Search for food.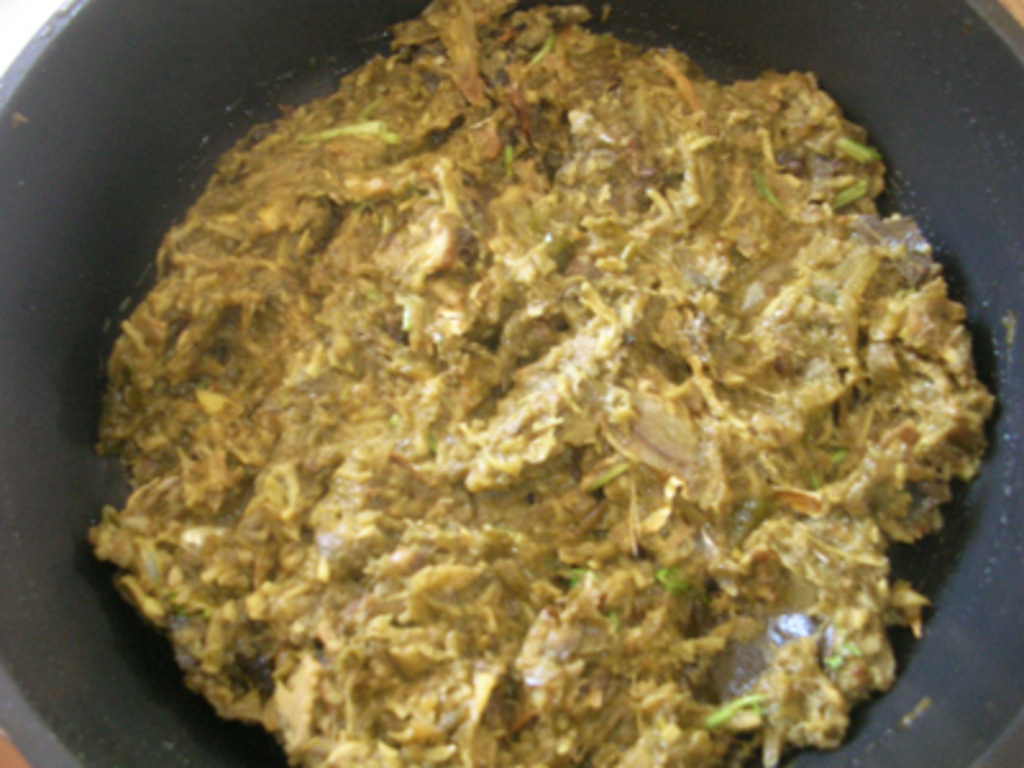
Found at [61,0,1011,765].
